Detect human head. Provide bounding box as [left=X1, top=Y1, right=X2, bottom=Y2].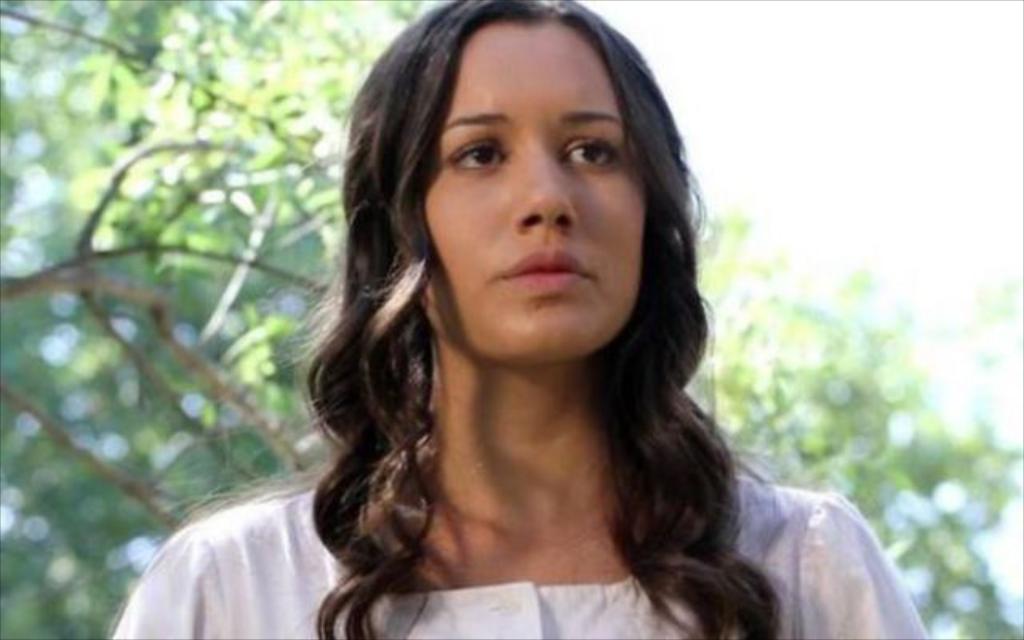
[left=366, top=0, right=667, bottom=363].
